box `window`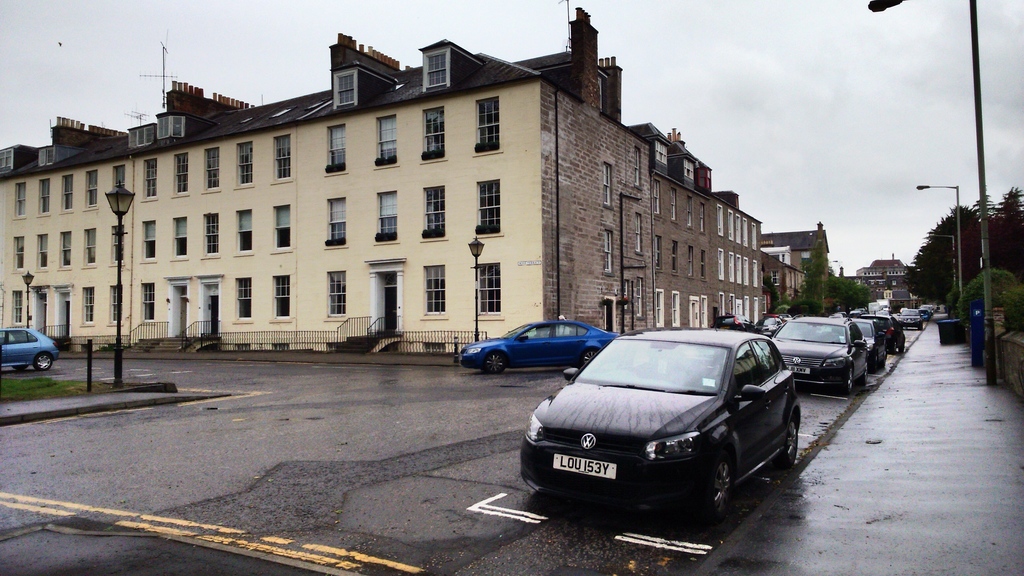
l=635, t=215, r=646, b=255
